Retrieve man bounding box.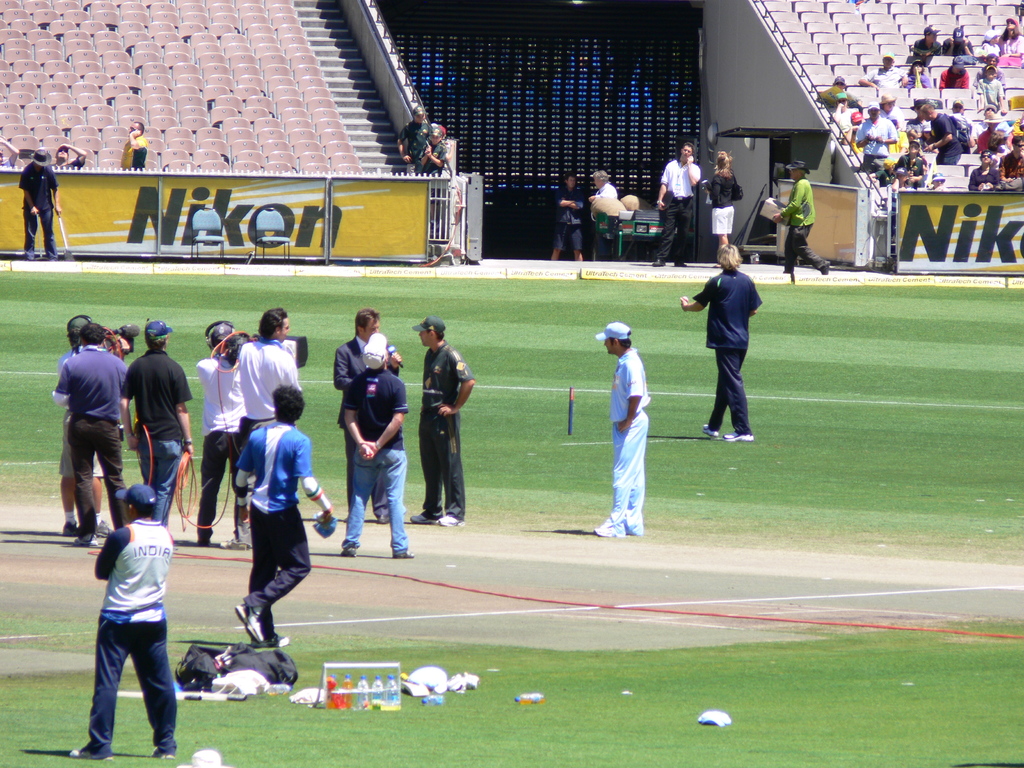
Bounding box: left=880, top=104, right=906, bottom=127.
